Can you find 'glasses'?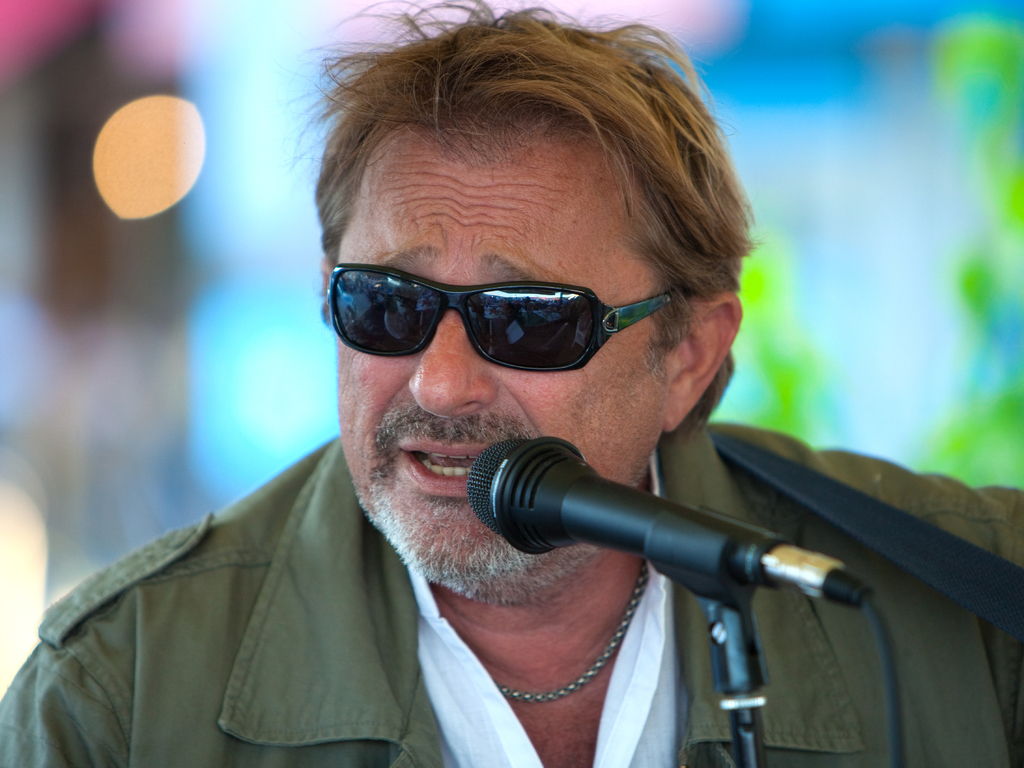
Yes, bounding box: <box>290,250,752,406</box>.
